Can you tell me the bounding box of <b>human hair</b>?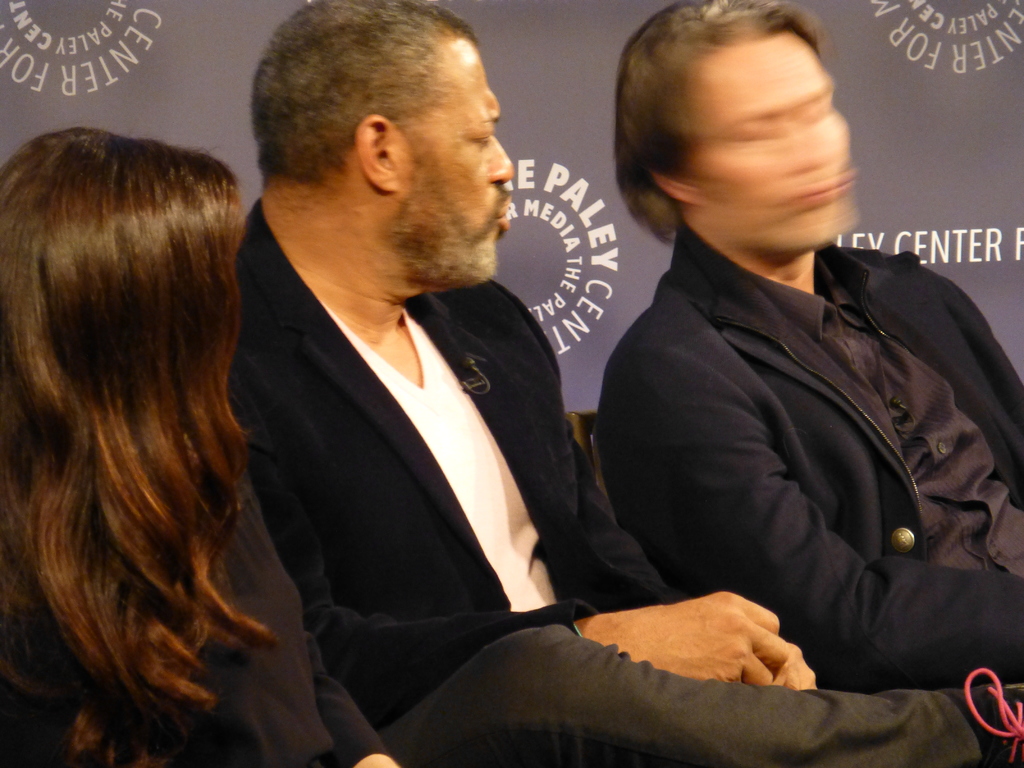
{"left": 612, "top": 0, "right": 821, "bottom": 246}.
